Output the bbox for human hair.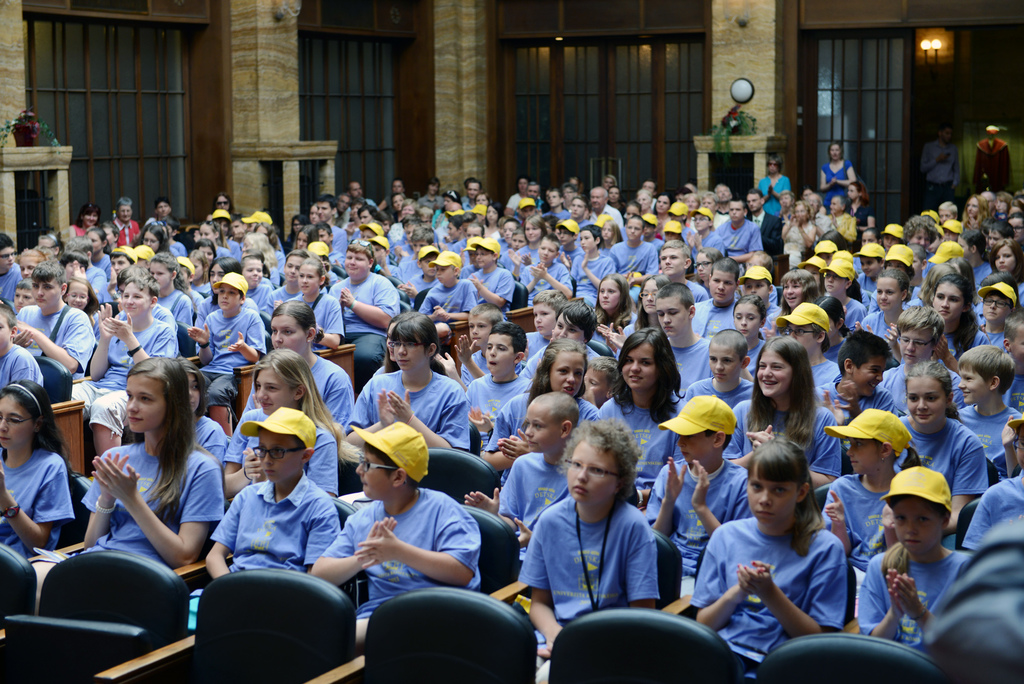
locate(559, 418, 643, 494).
